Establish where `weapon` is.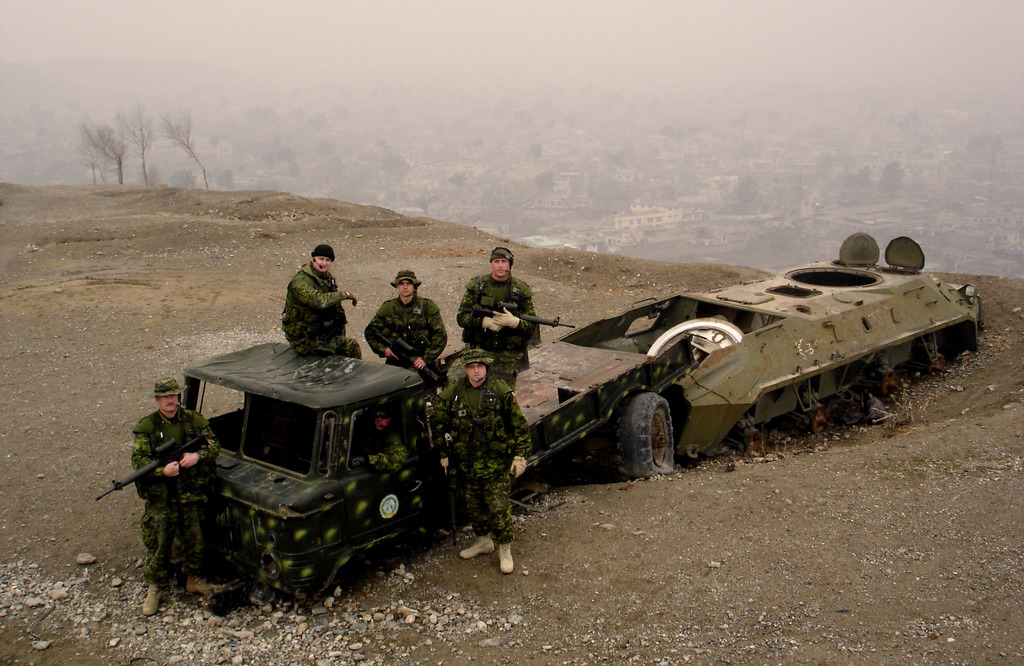
Established at BBox(461, 302, 581, 330).
